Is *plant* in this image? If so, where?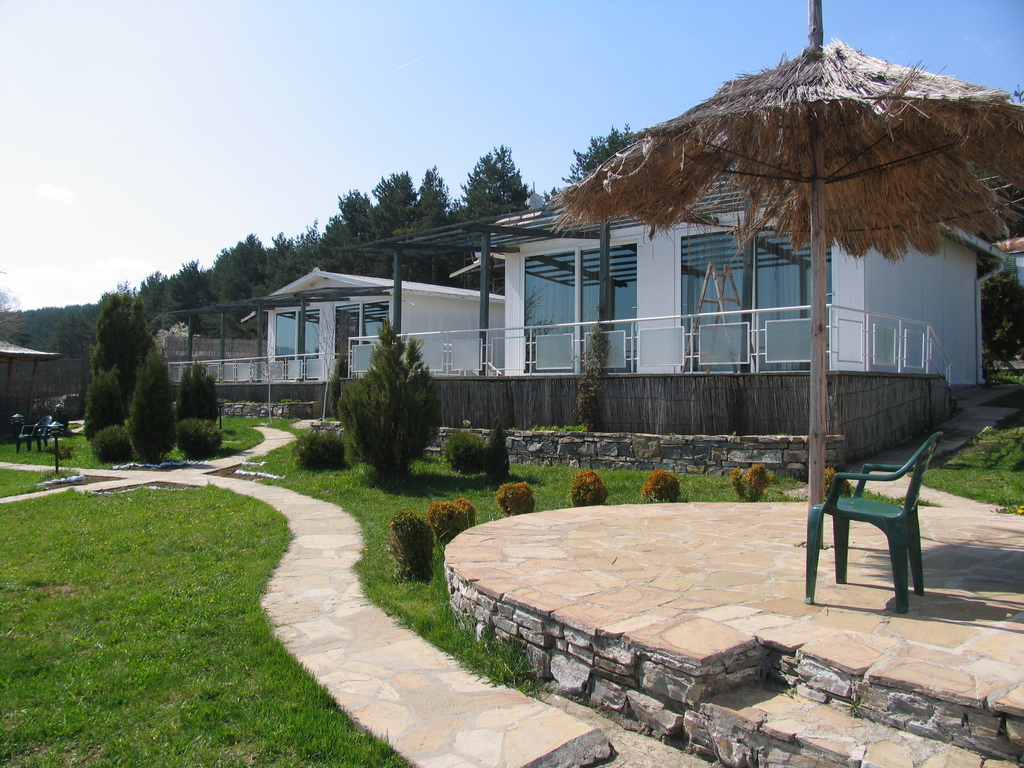
Yes, at [x1=497, y1=479, x2=530, y2=513].
